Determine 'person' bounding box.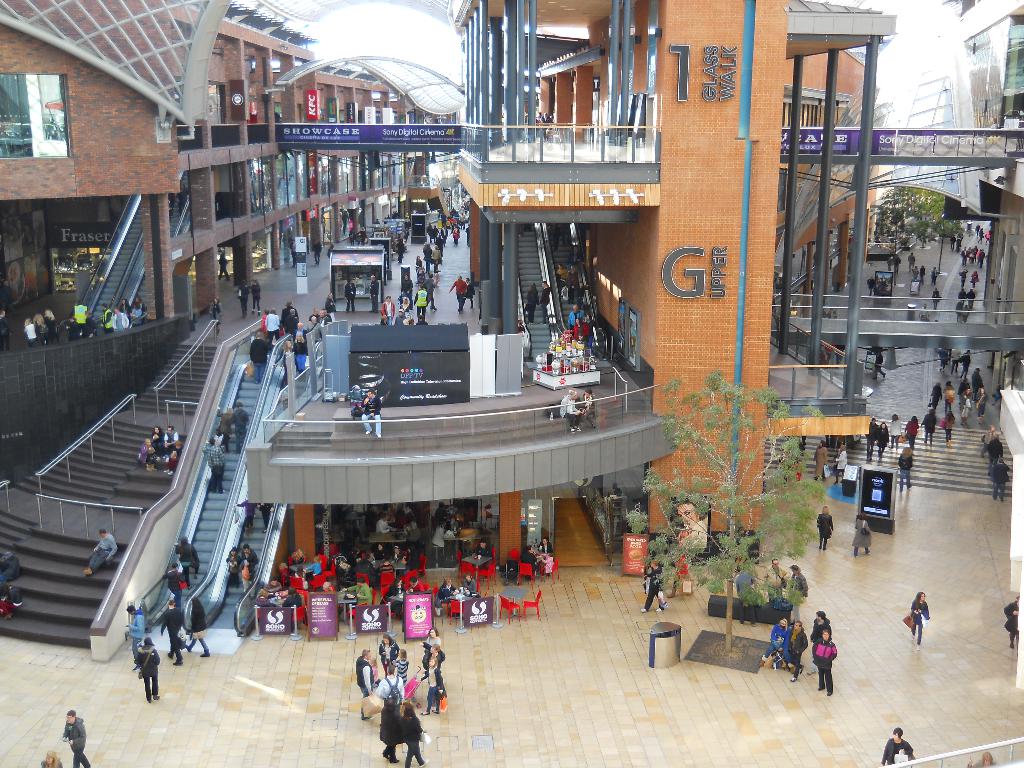
Determined: x1=538, y1=536, x2=555, y2=553.
